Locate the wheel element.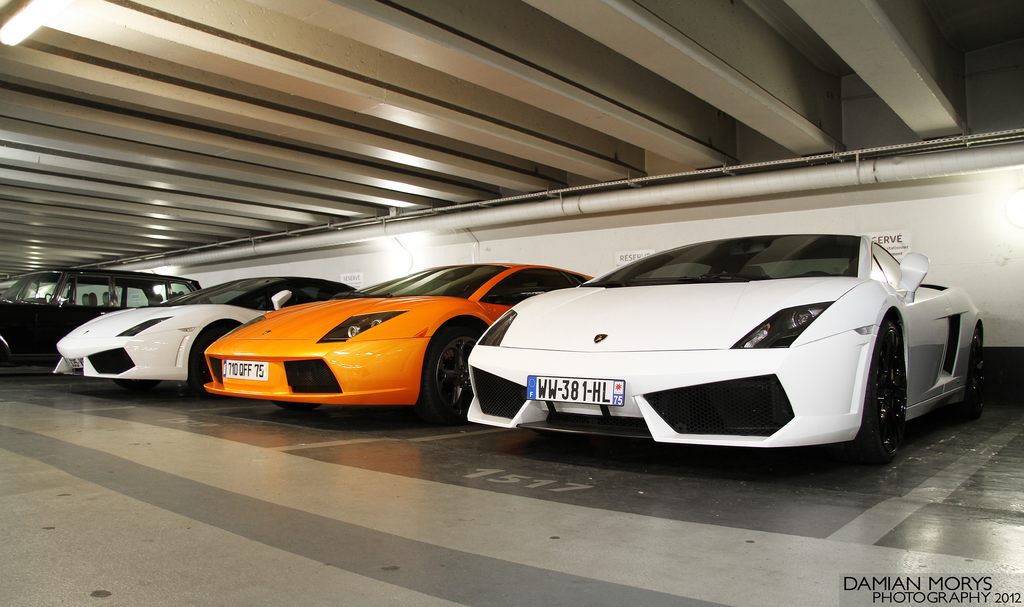
Element bbox: <box>846,316,908,466</box>.
